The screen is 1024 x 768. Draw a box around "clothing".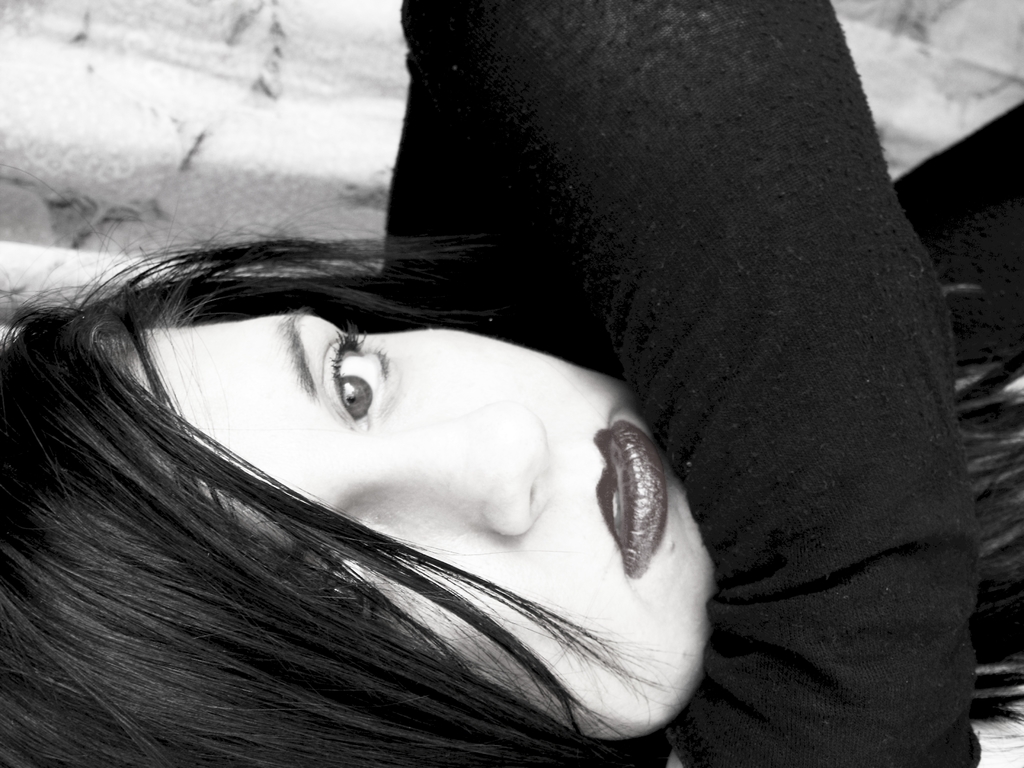
region(381, 0, 1020, 765).
